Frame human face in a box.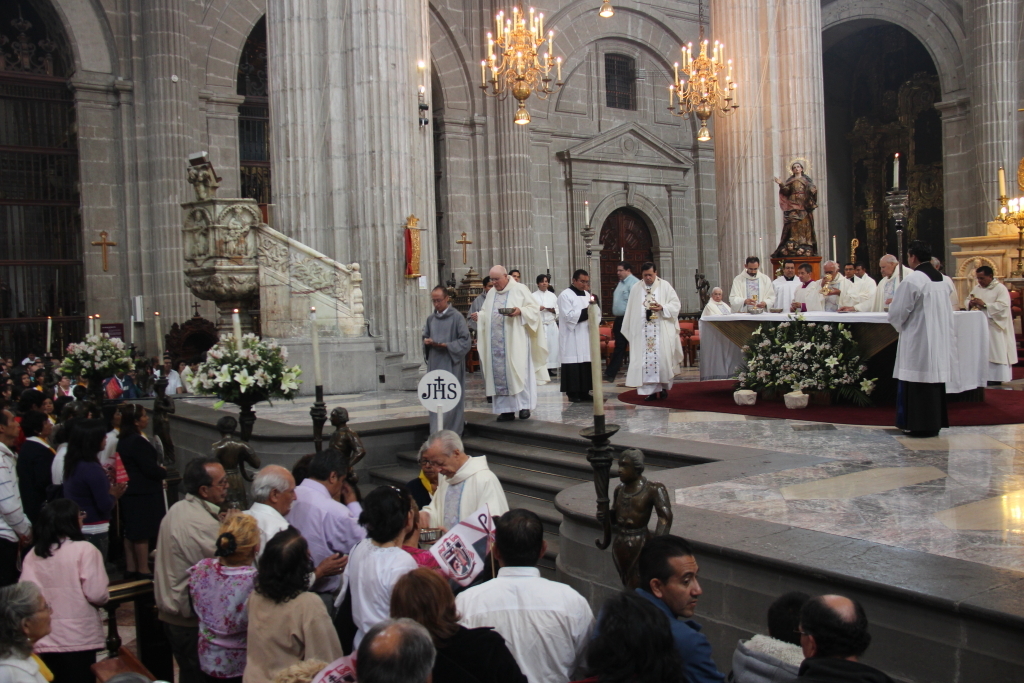
left=843, top=261, right=852, bottom=278.
